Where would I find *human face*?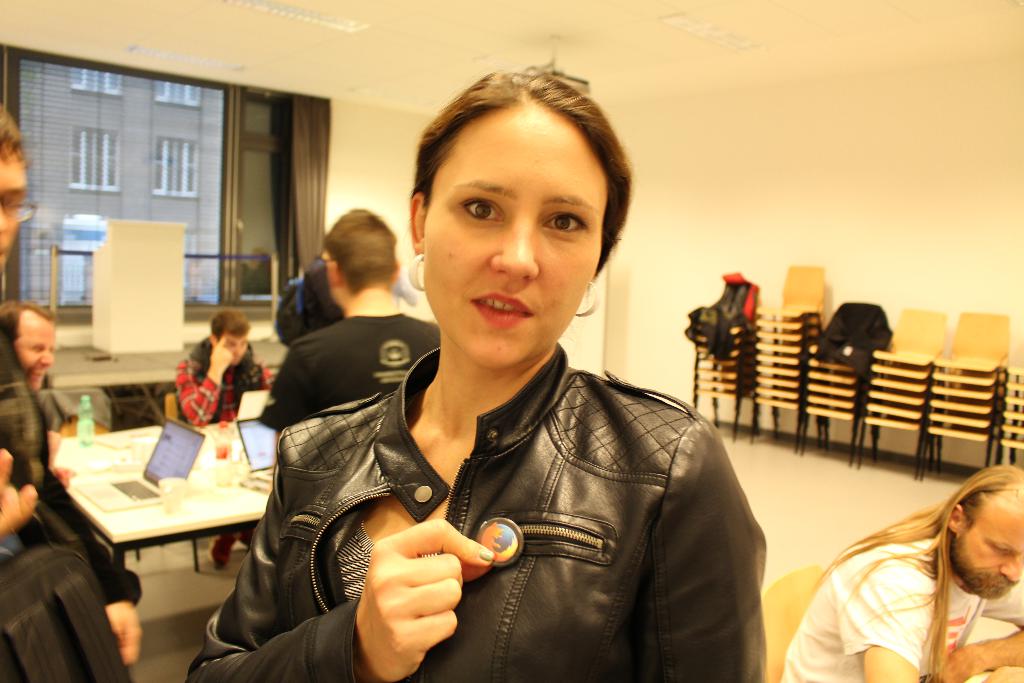
At locate(958, 500, 1023, 593).
